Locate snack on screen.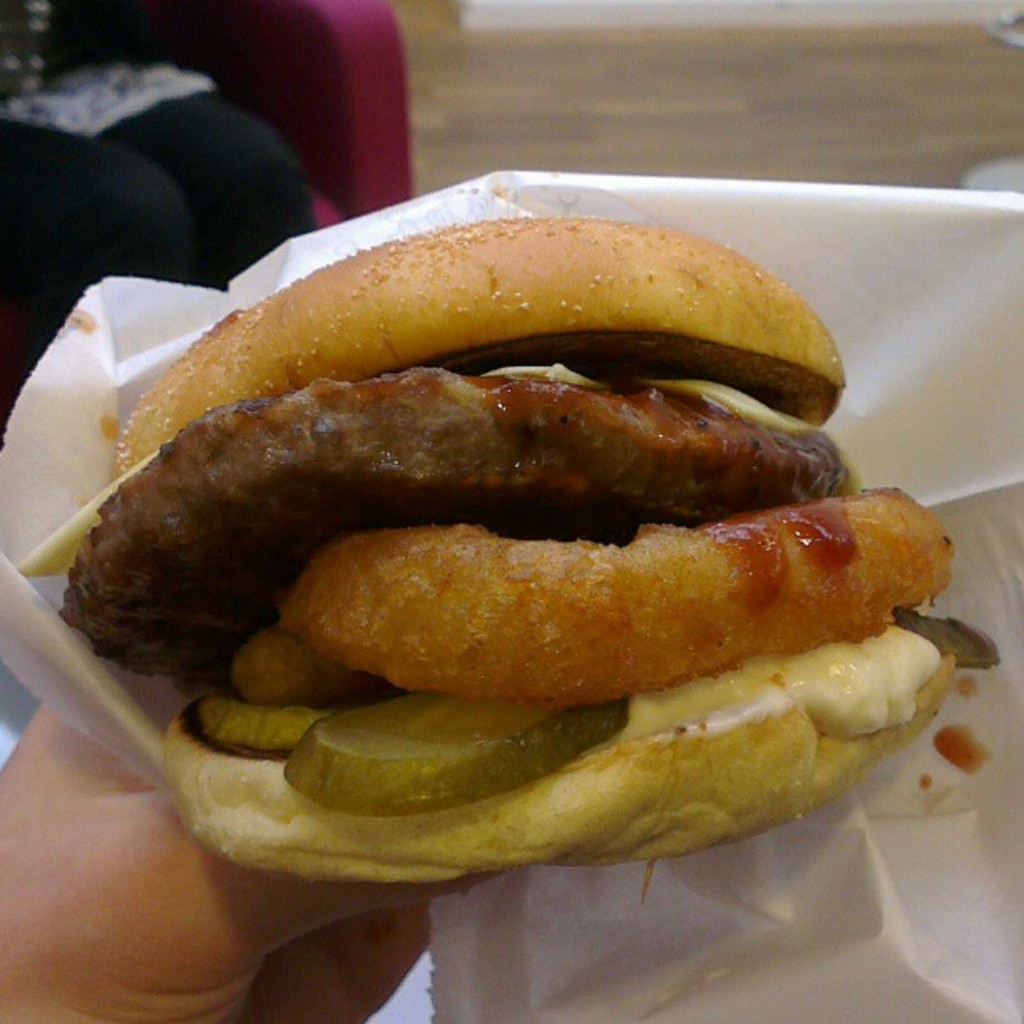
On screen at (left=57, top=219, right=965, bottom=880).
